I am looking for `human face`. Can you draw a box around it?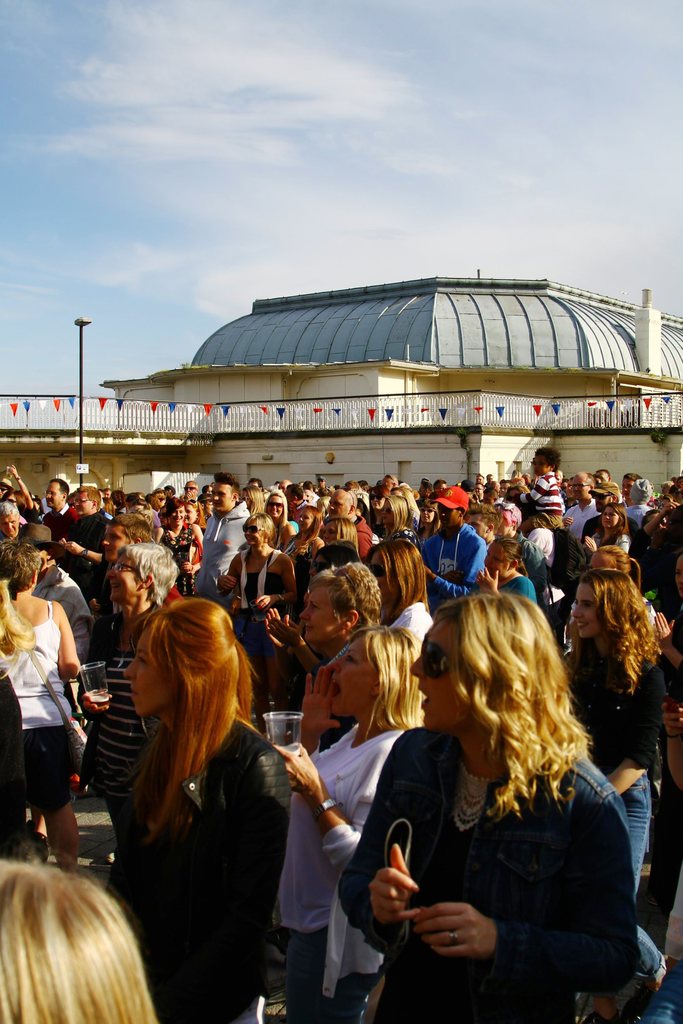
Sure, the bounding box is box=[268, 495, 284, 518].
